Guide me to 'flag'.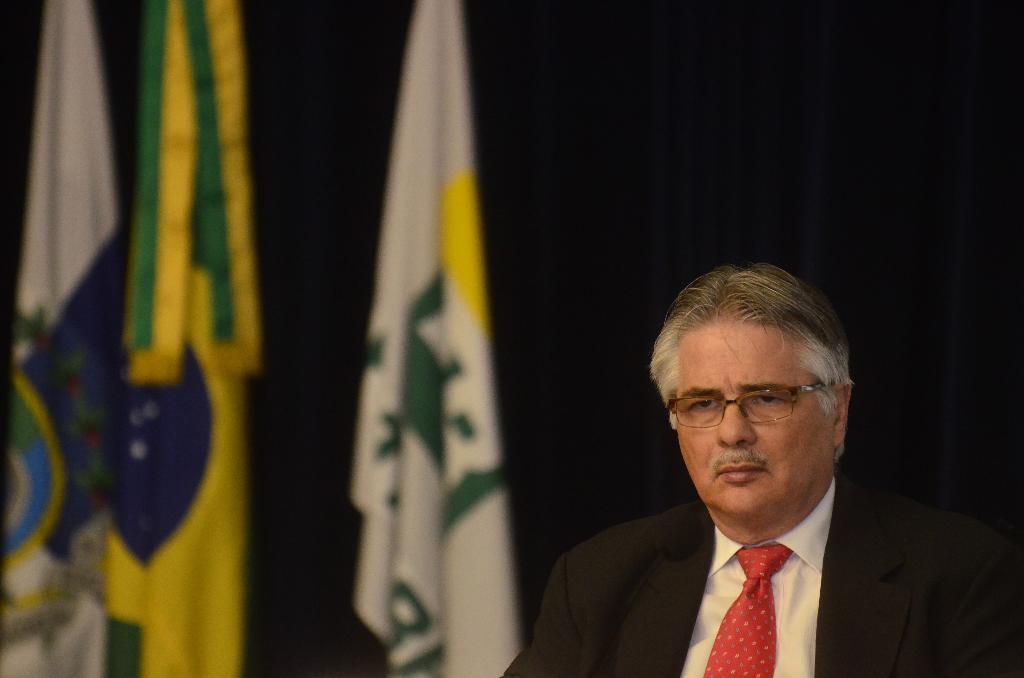
Guidance: [left=0, top=3, right=113, bottom=677].
